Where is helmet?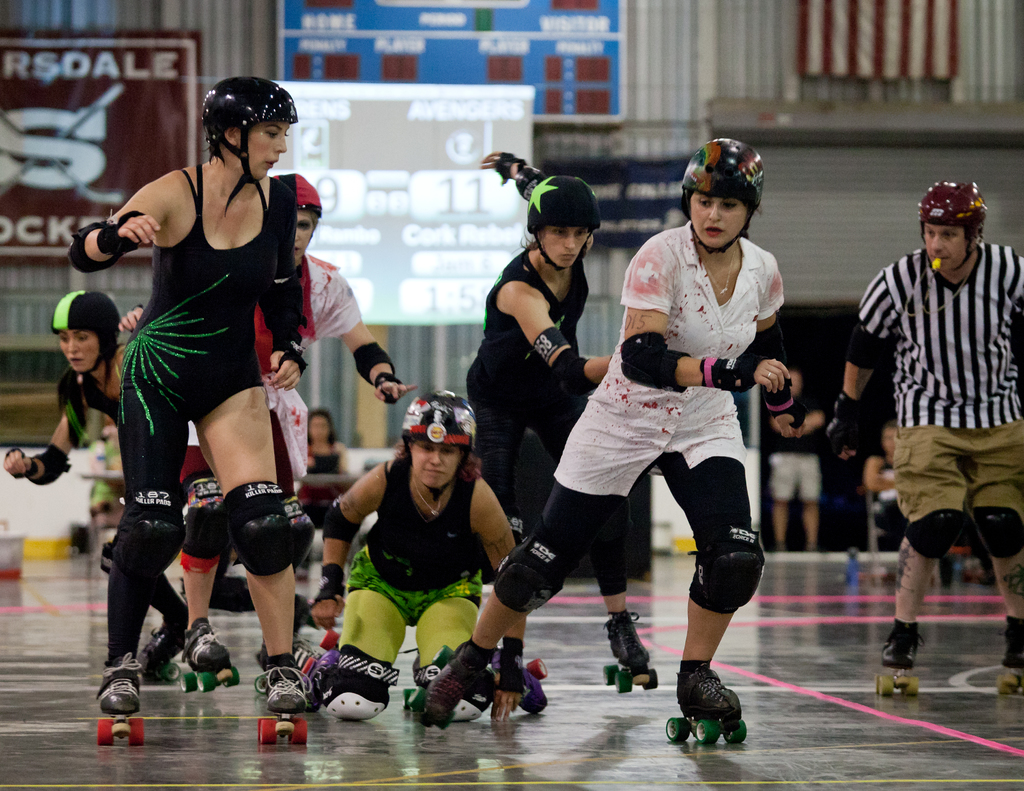
l=519, t=174, r=601, b=277.
